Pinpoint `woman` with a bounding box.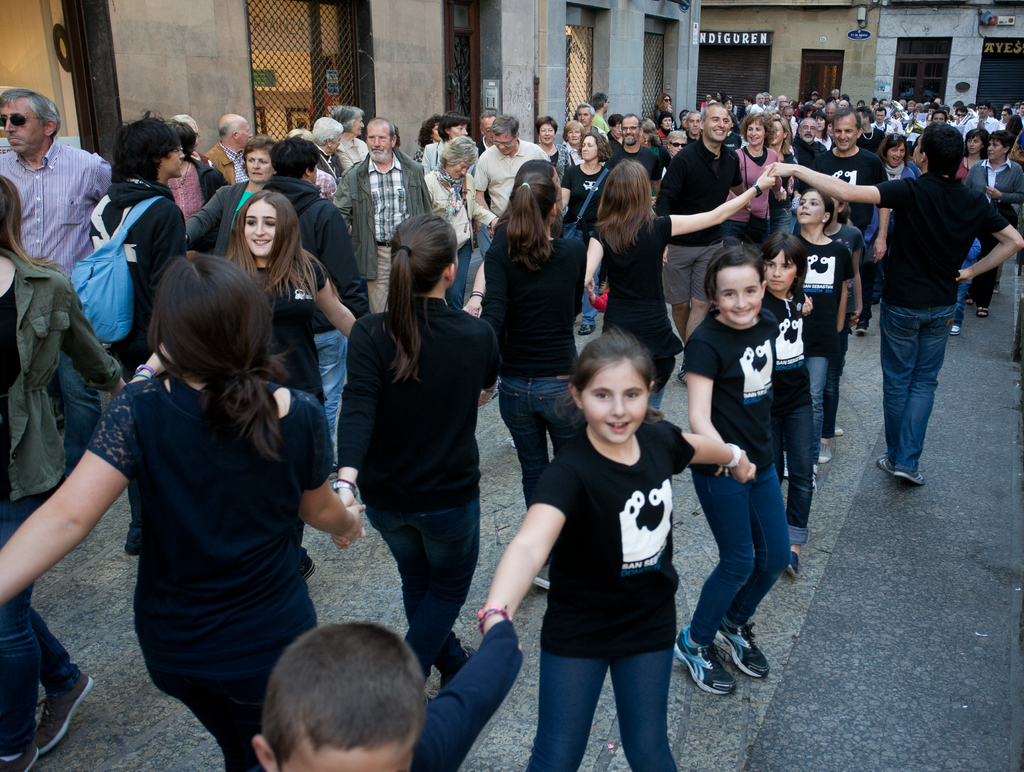
857 132 914 333.
